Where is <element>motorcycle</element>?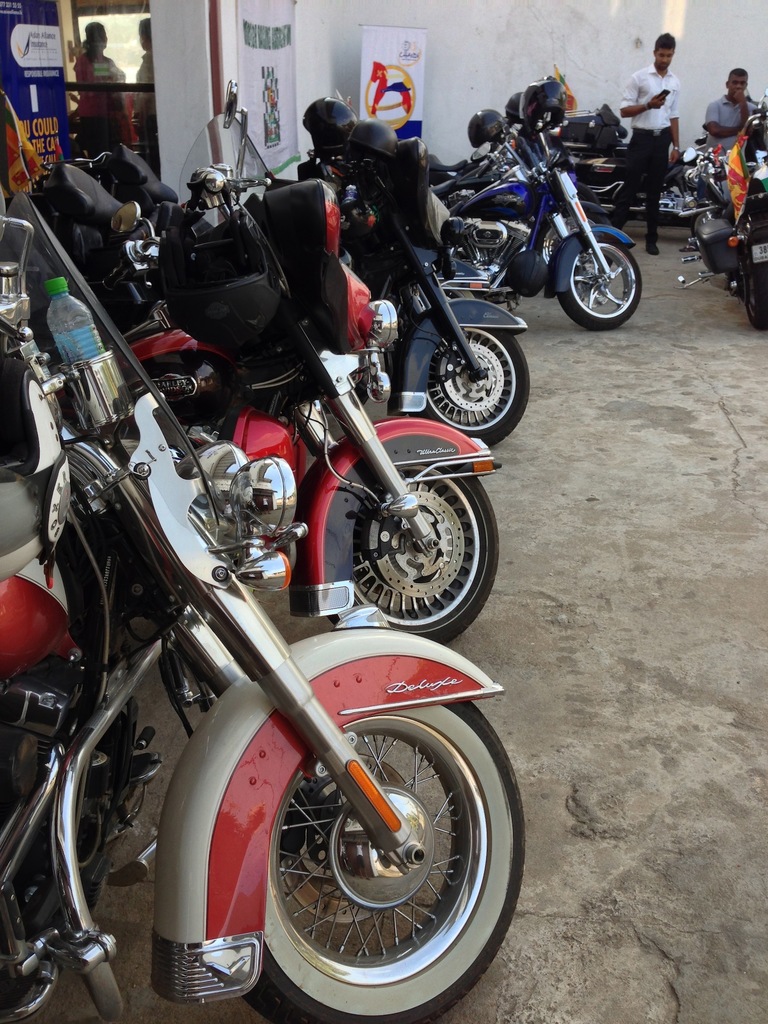
595,134,701,216.
